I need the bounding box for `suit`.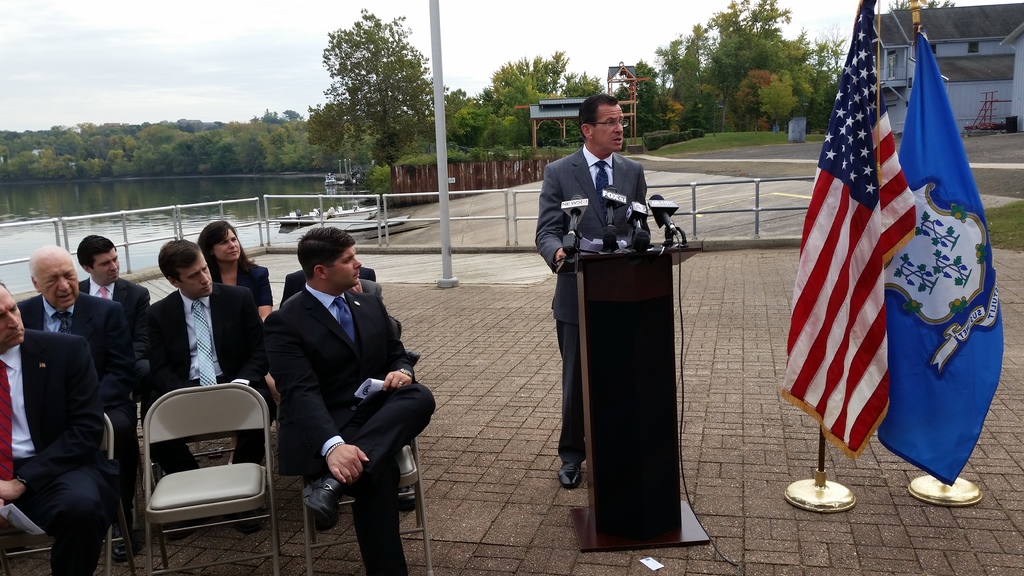
Here it is: bbox(13, 294, 126, 497).
